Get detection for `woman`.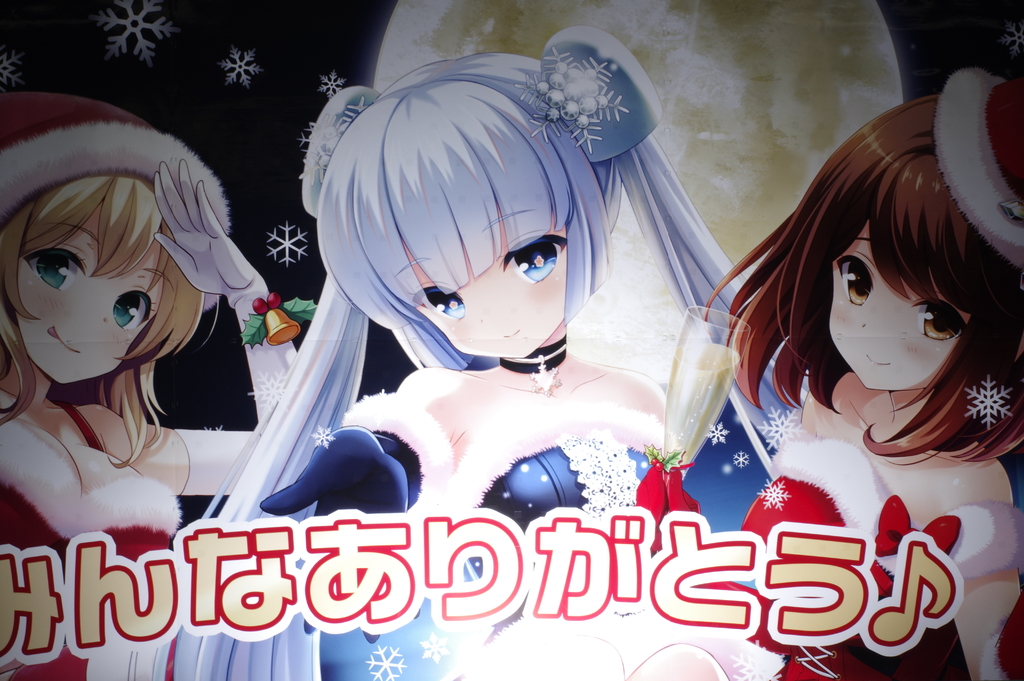
Detection: <box>0,80,303,680</box>.
